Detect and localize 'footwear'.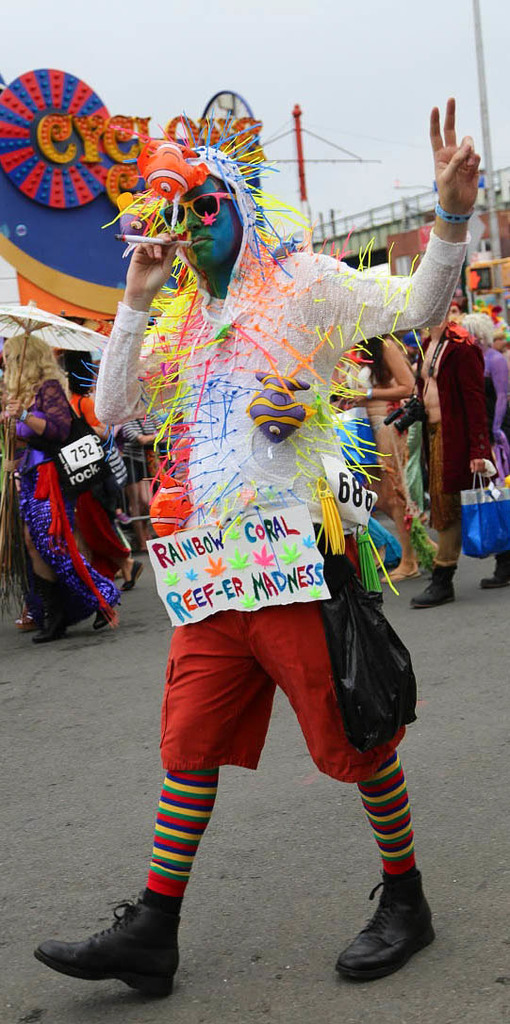
Localized at <box>118,554,144,593</box>.
